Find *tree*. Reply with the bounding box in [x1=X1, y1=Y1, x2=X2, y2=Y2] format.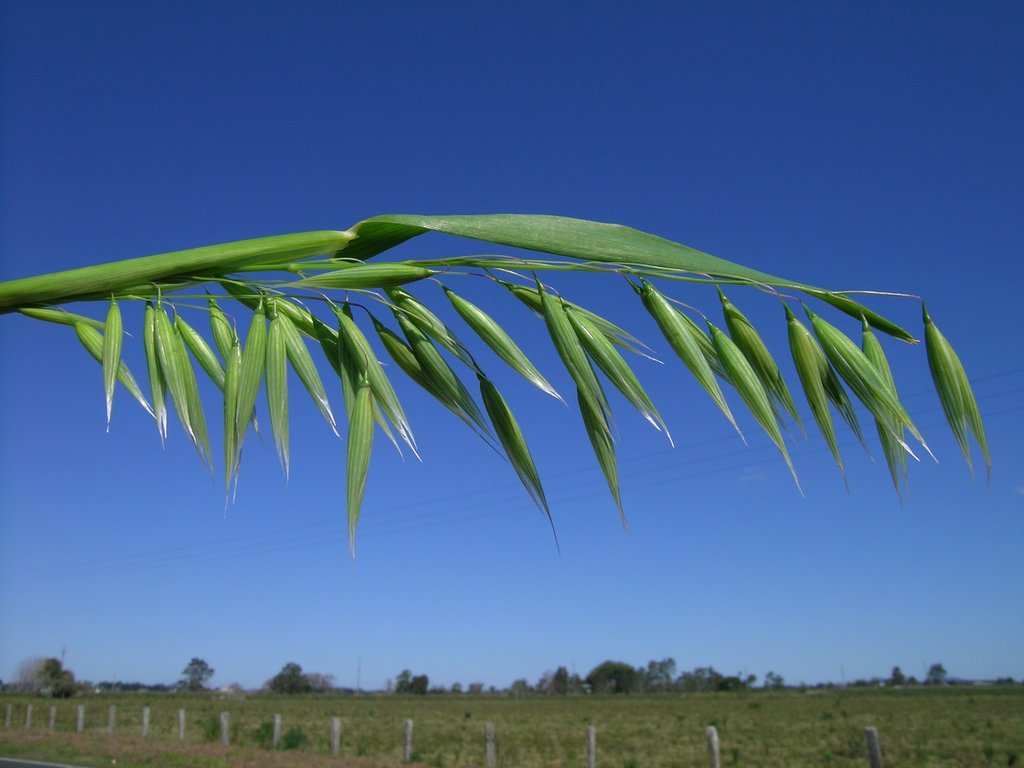
[x1=394, y1=669, x2=410, y2=692].
